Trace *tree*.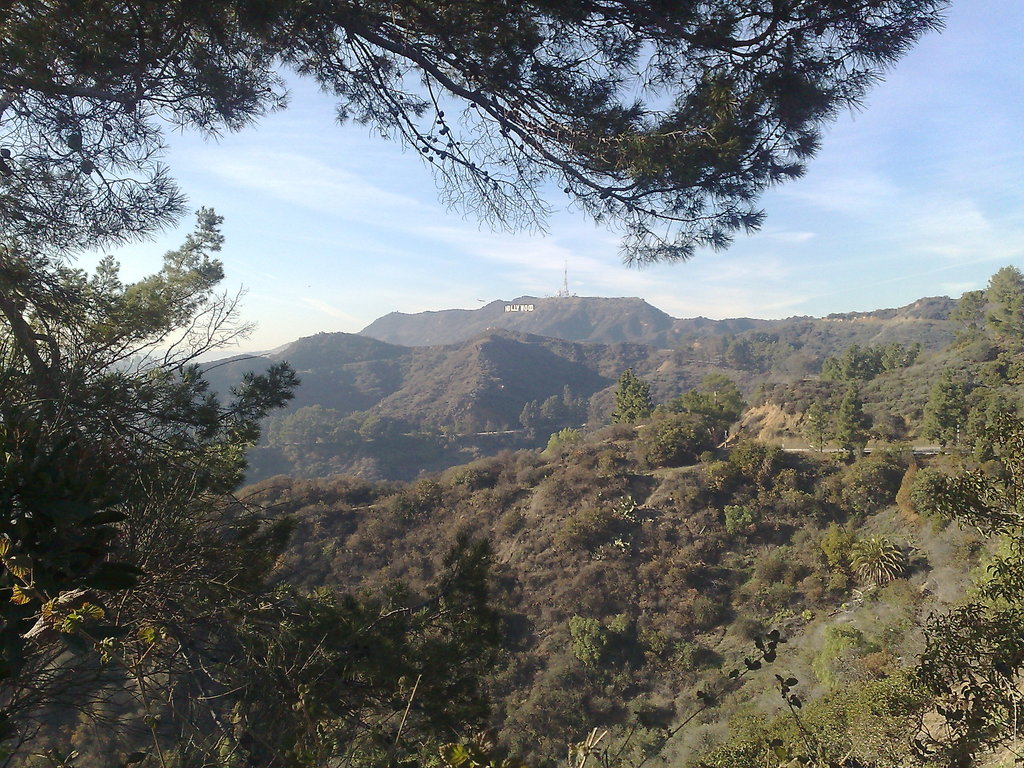
Traced to (left=903, top=536, right=1023, bottom=758).
